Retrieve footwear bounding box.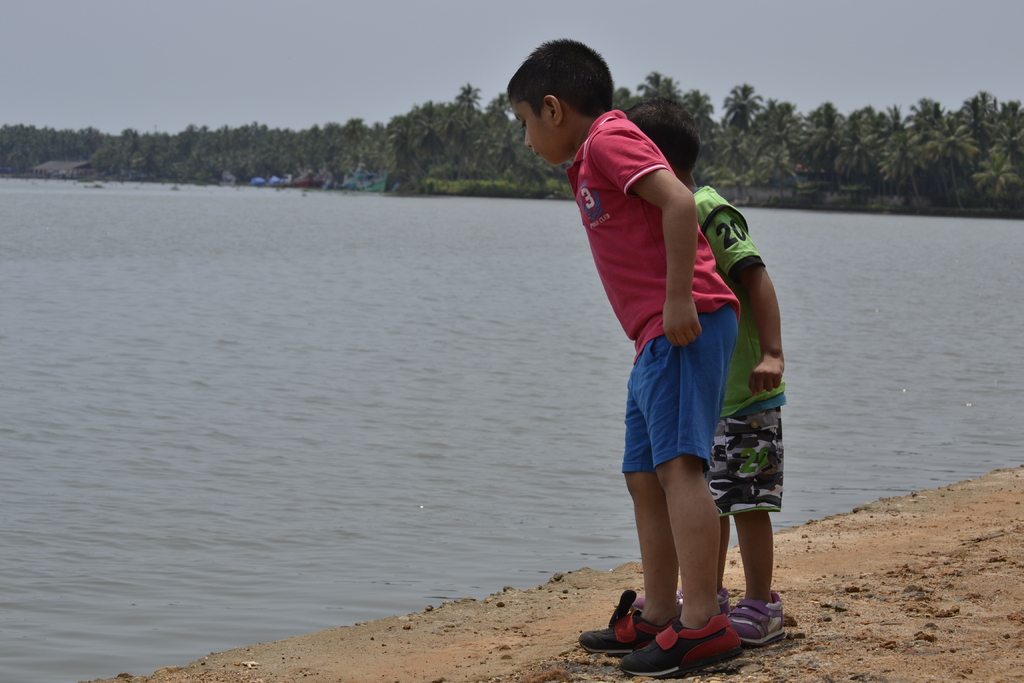
Bounding box: <box>577,586,671,652</box>.
